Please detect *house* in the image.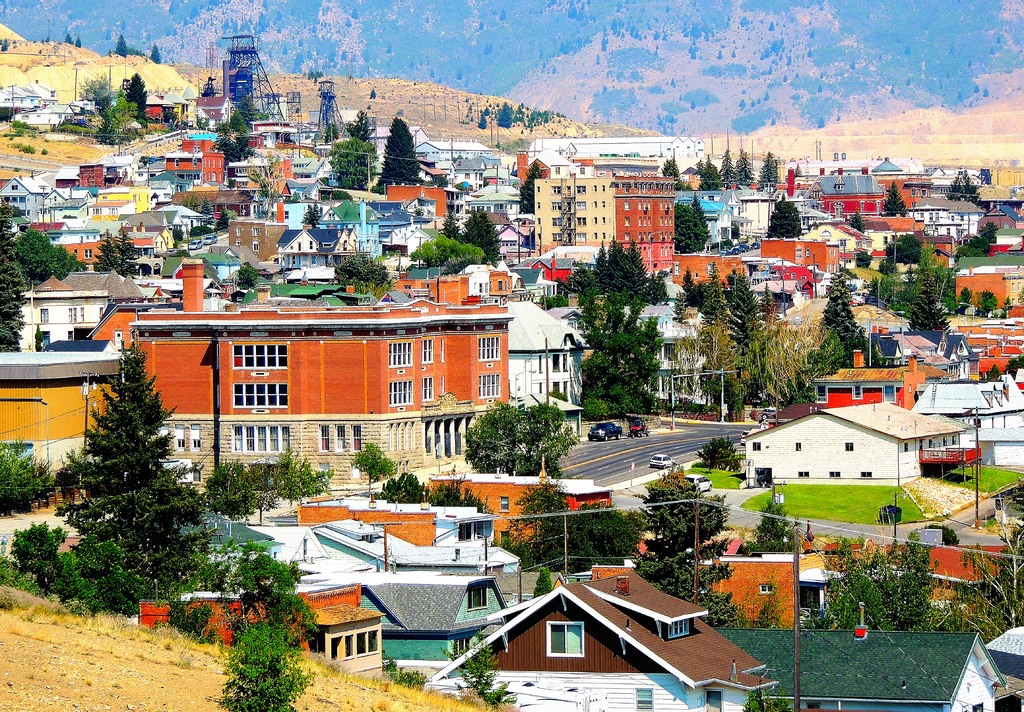
{"left": 817, "top": 174, "right": 883, "bottom": 232}.
